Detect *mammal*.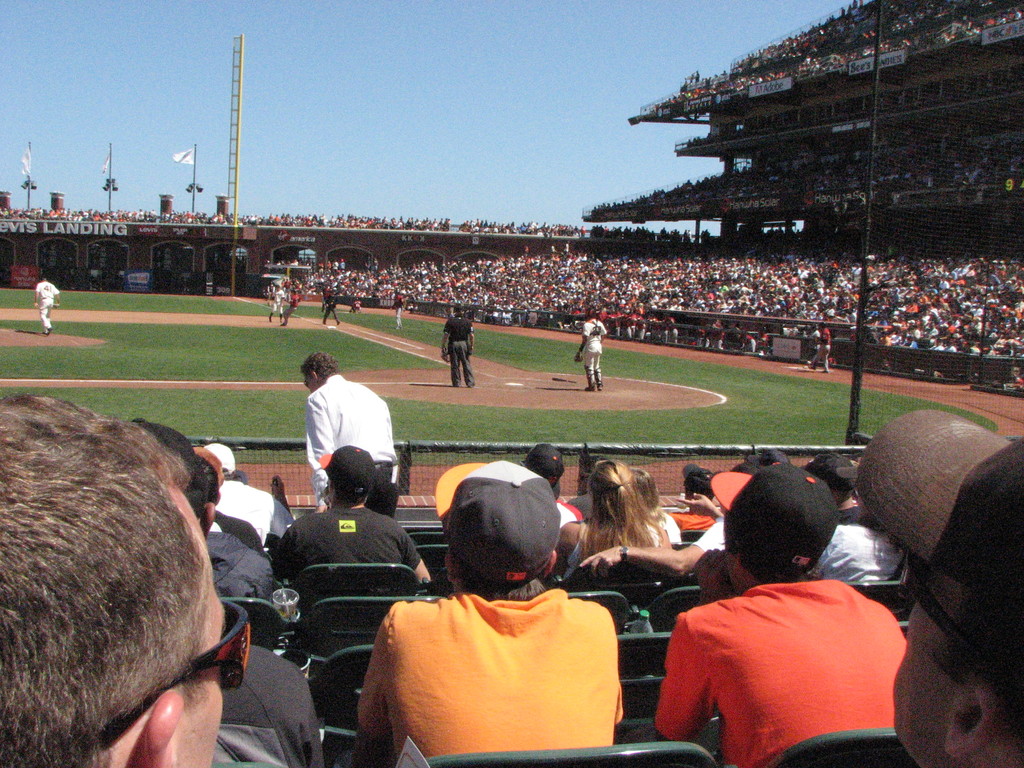
Detected at 549/459/669/582.
